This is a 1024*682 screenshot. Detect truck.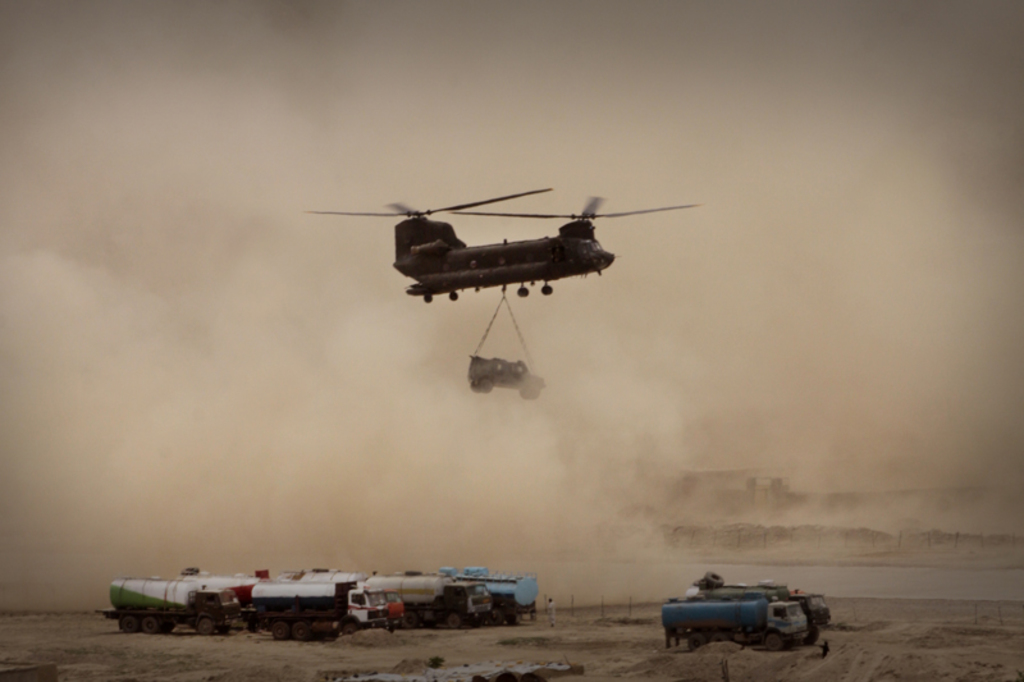
[left=253, top=578, right=389, bottom=645].
